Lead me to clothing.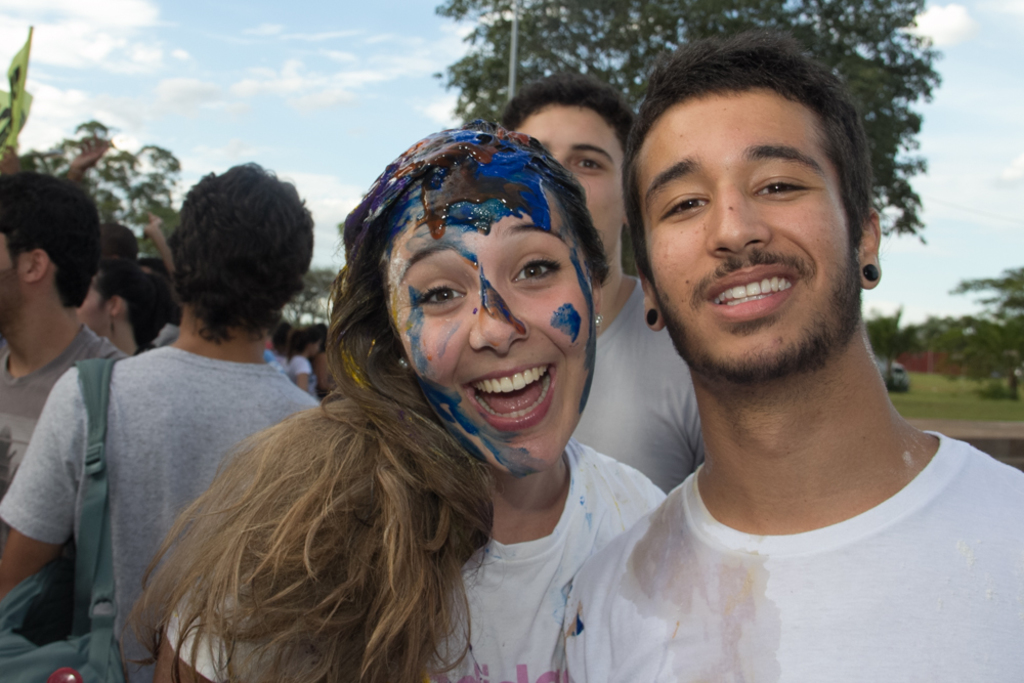
Lead to 563:432:1021:682.
